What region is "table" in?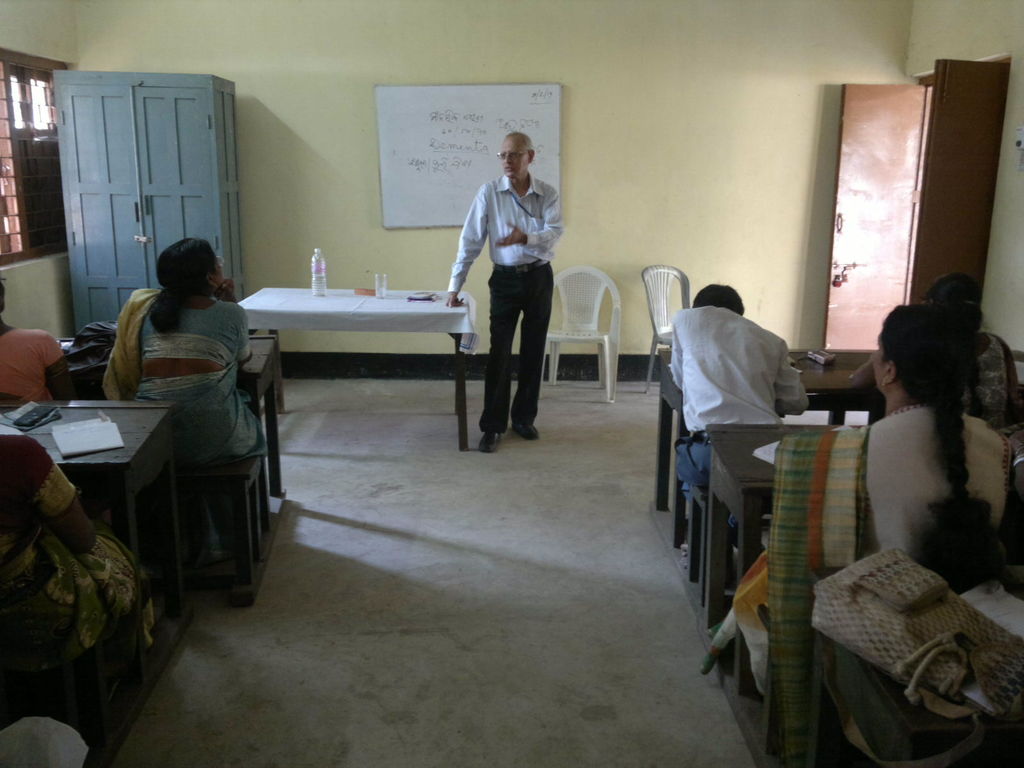
0, 383, 188, 620.
